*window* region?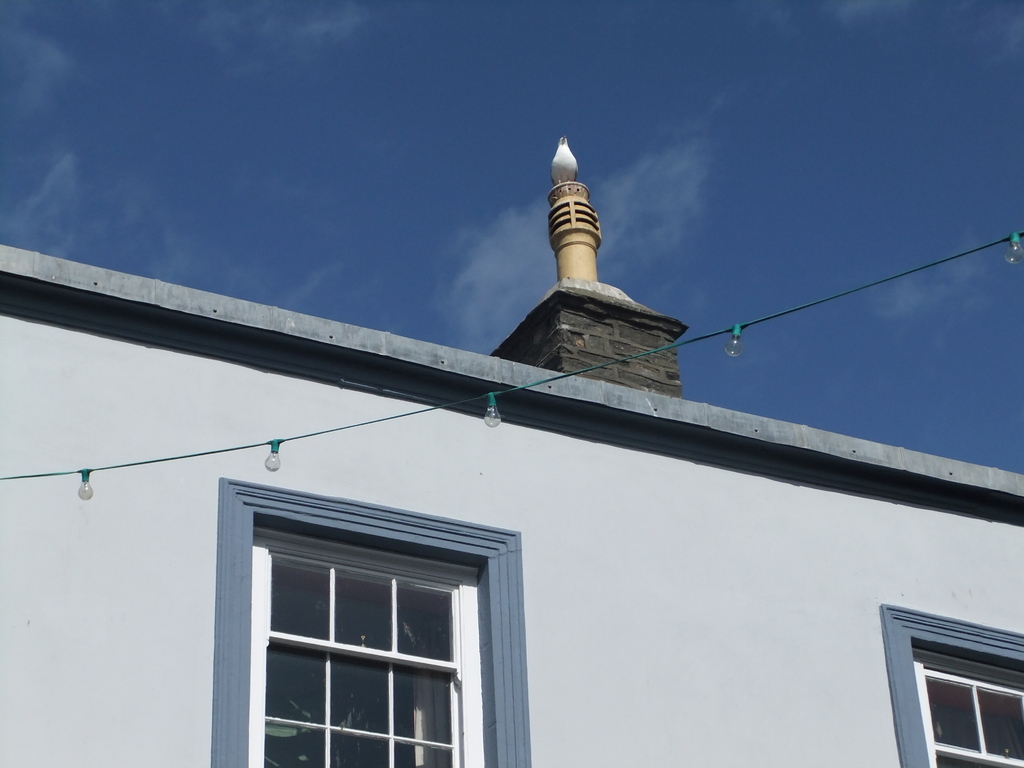
[left=887, top=610, right=1023, bottom=767]
